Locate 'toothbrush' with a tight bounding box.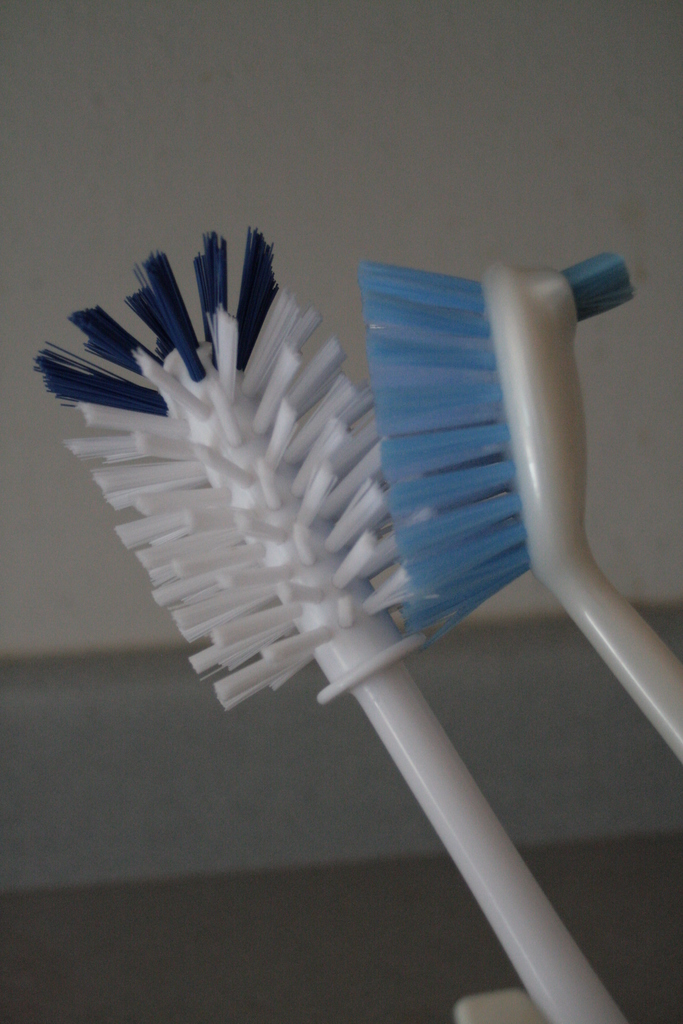
[358,264,682,760].
